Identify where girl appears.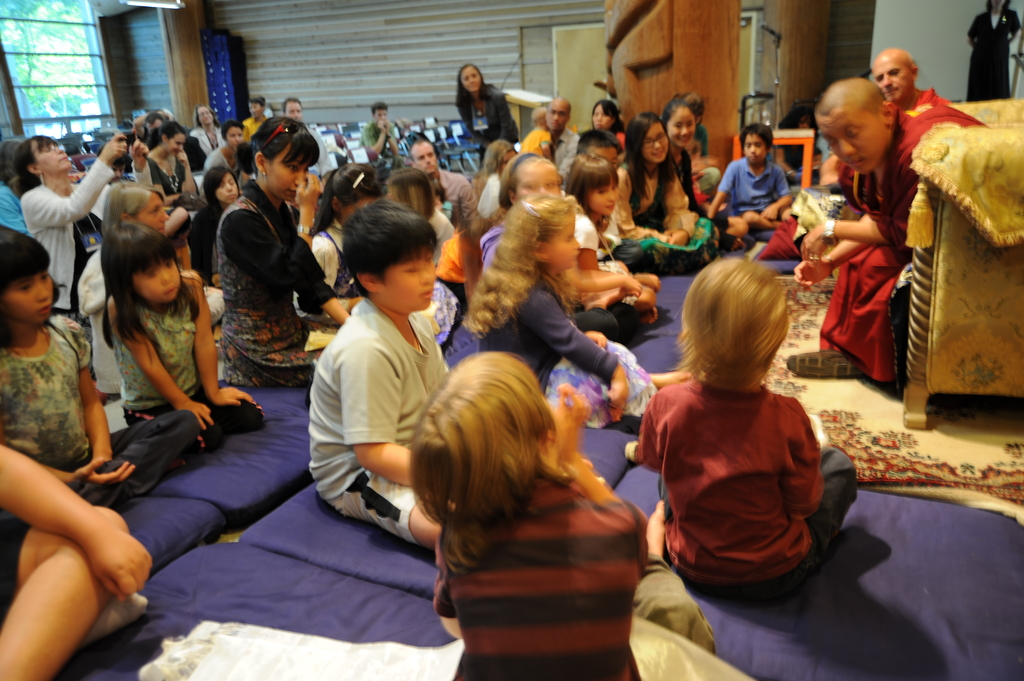
Appears at 404, 345, 714, 680.
